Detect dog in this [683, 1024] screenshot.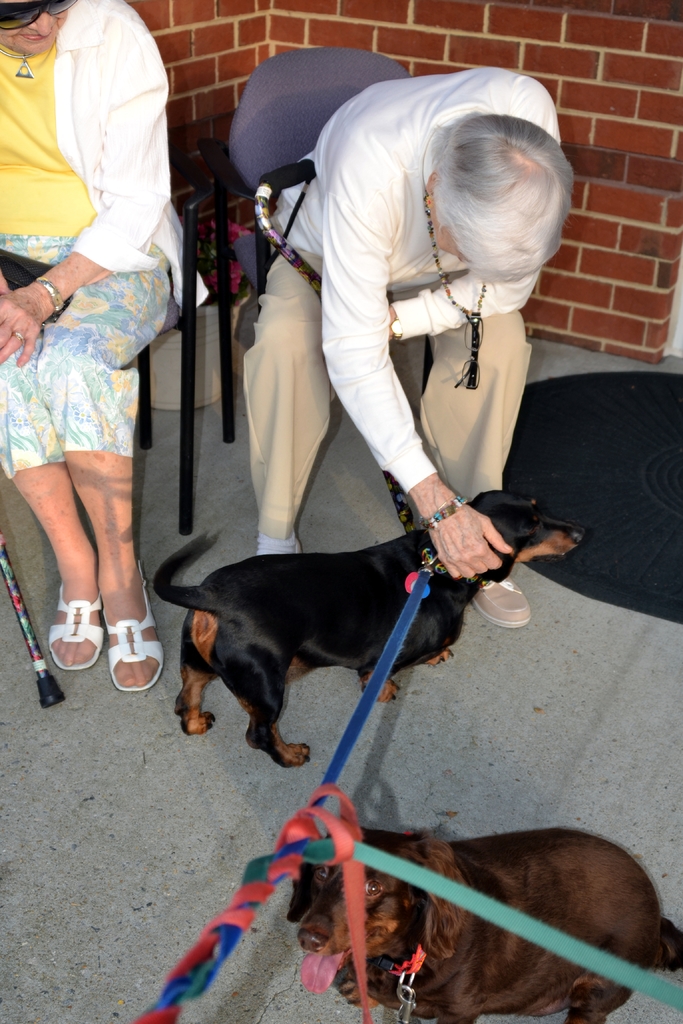
Detection: l=151, t=489, r=585, b=769.
